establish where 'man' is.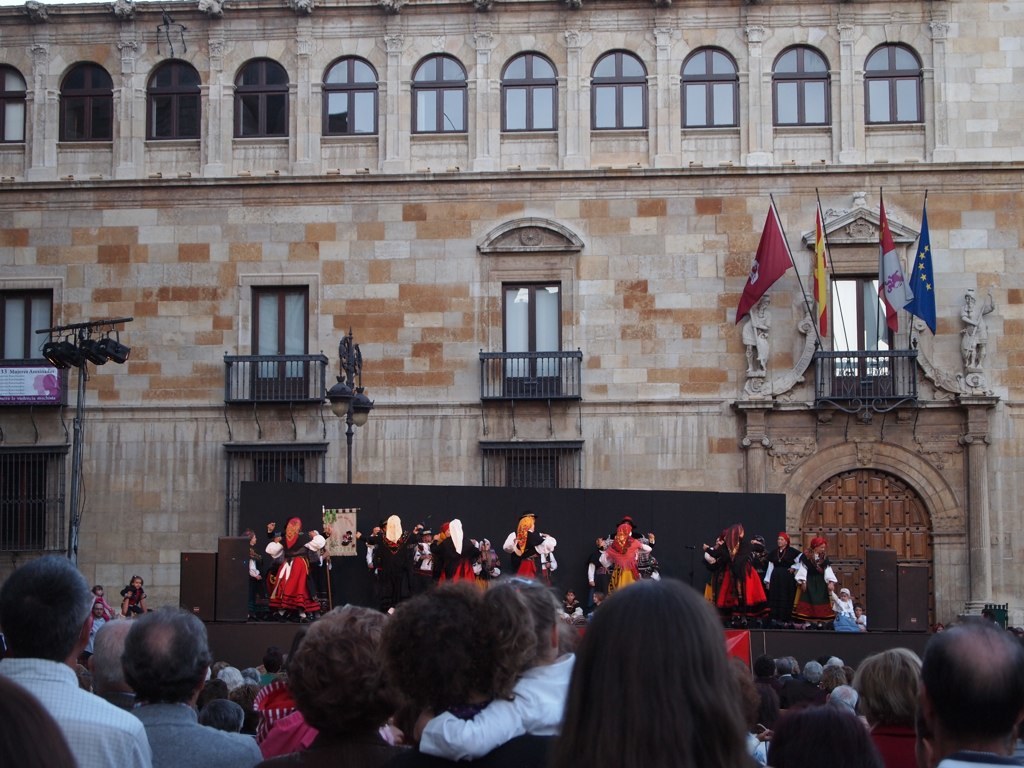
Established at box(191, 682, 232, 722).
